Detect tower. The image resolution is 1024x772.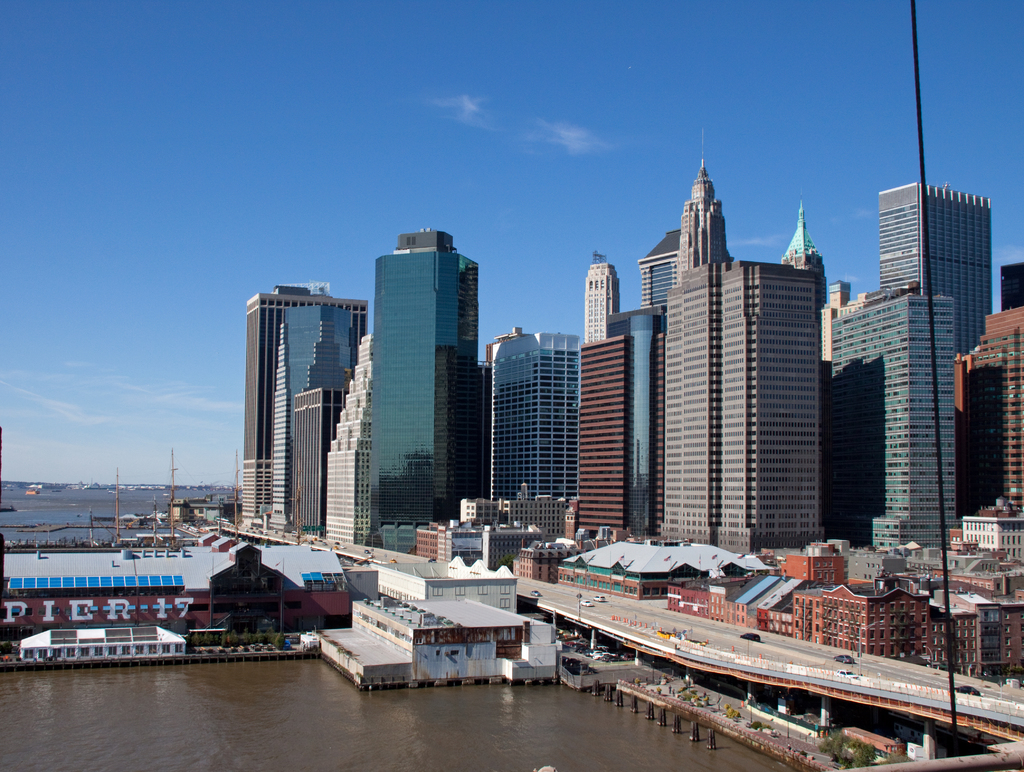
(x1=829, y1=284, x2=960, y2=552).
